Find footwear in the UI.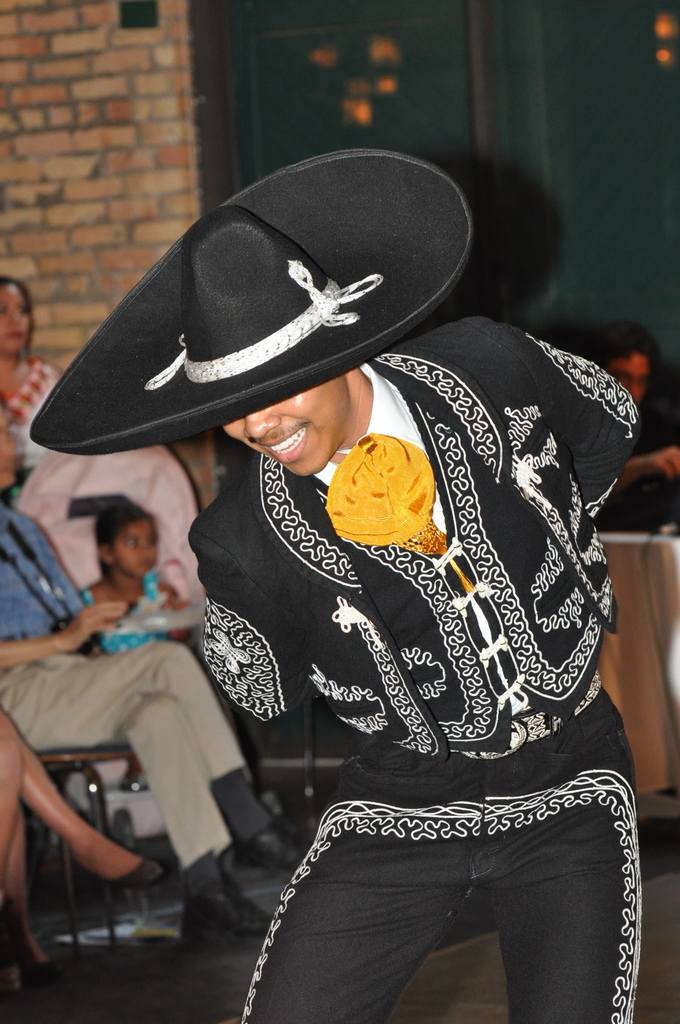
UI element at x1=223, y1=820, x2=325, y2=888.
